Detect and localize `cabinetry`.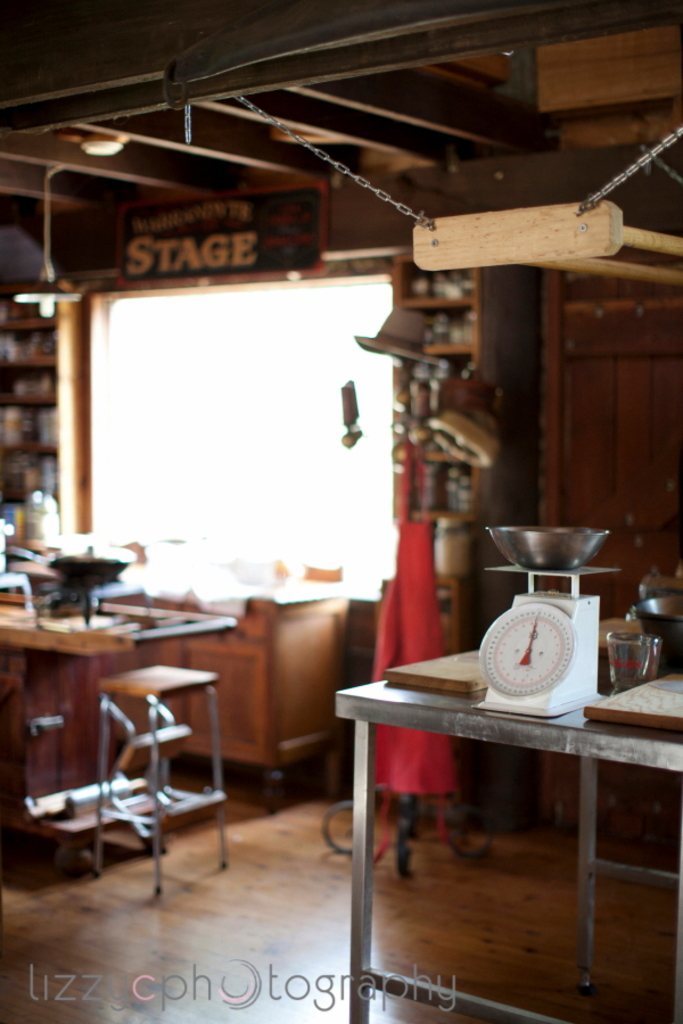
Localized at [0,361,68,403].
